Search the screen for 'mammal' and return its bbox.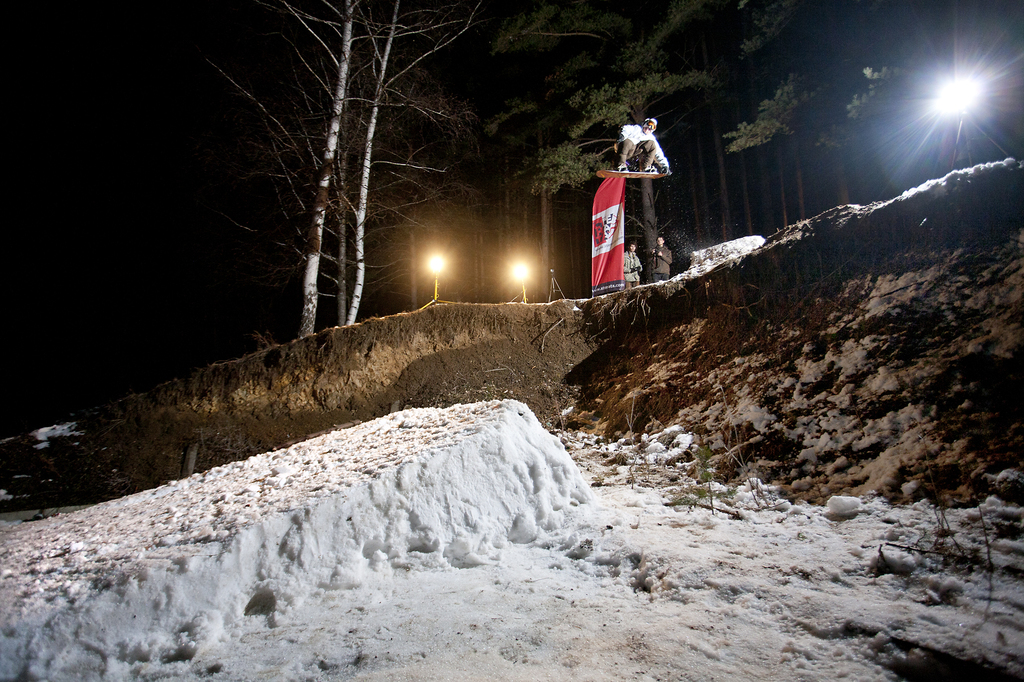
Found: <bbox>648, 234, 672, 281</bbox>.
